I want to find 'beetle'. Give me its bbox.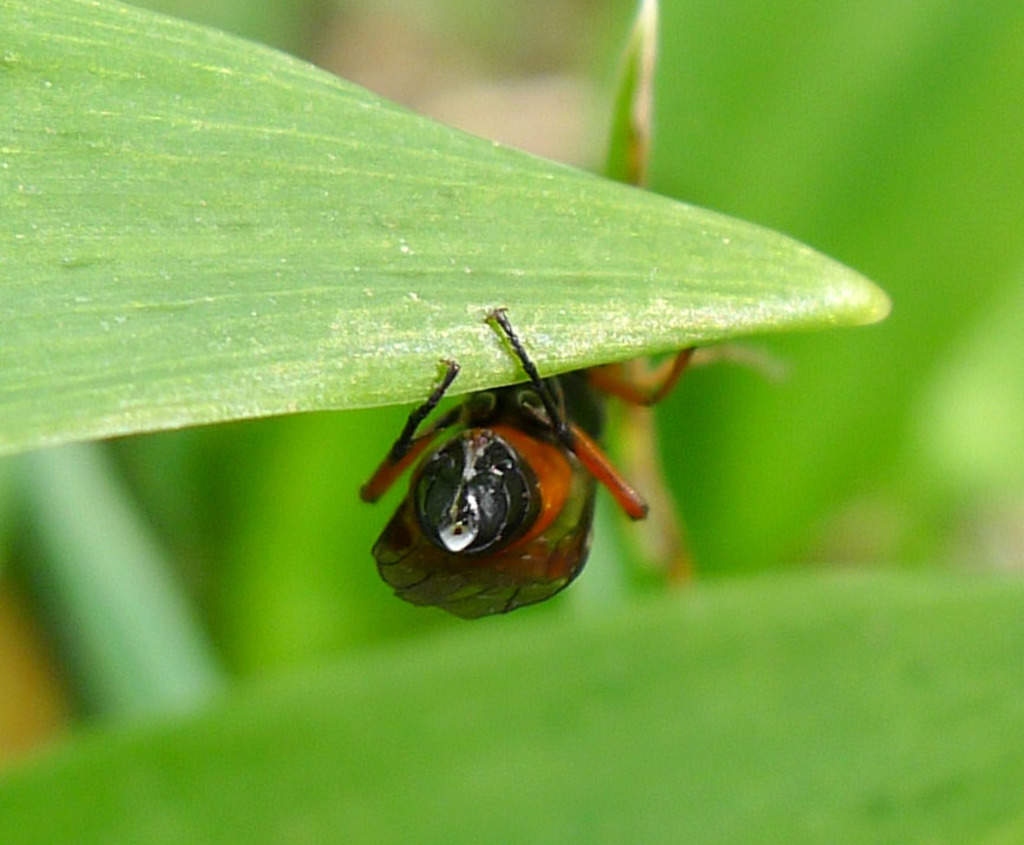
(x1=354, y1=310, x2=659, y2=615).
